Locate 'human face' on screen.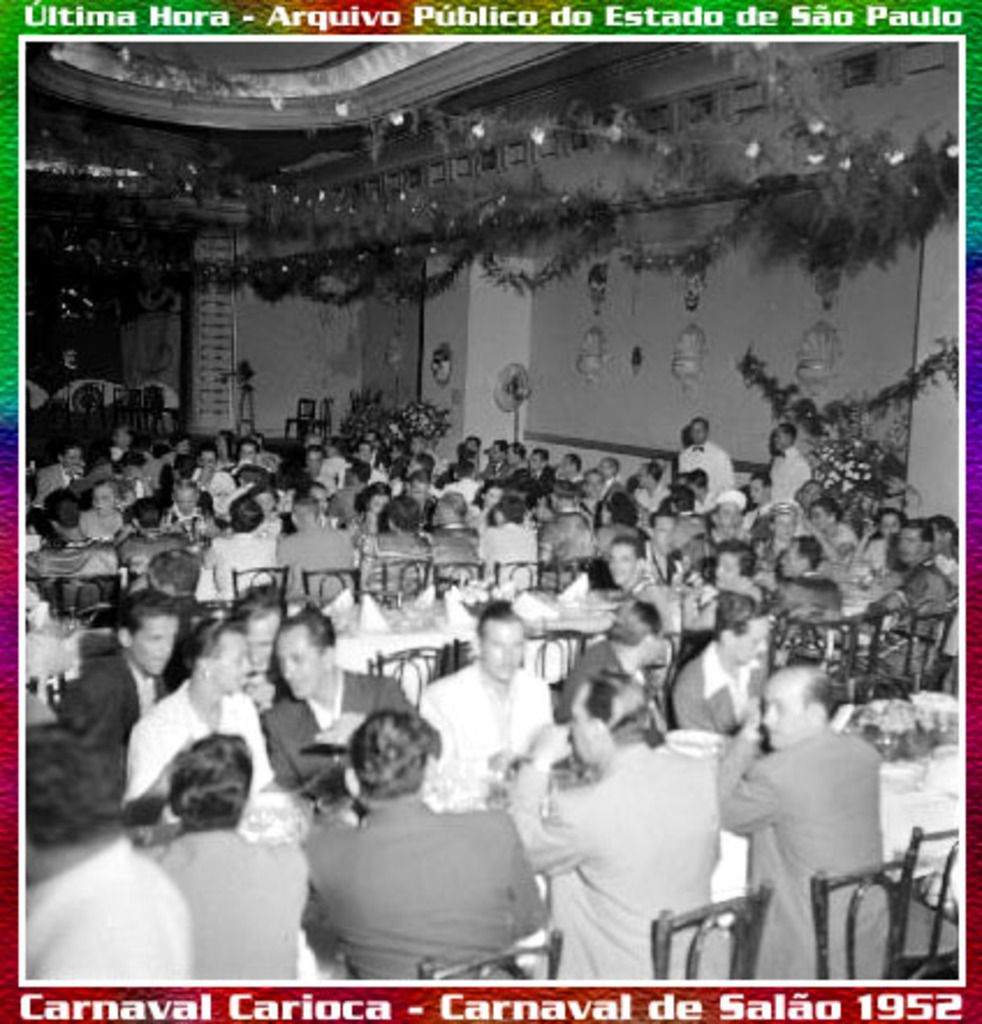
On screen at (left=280, top=639, right=310, bottom=702).
